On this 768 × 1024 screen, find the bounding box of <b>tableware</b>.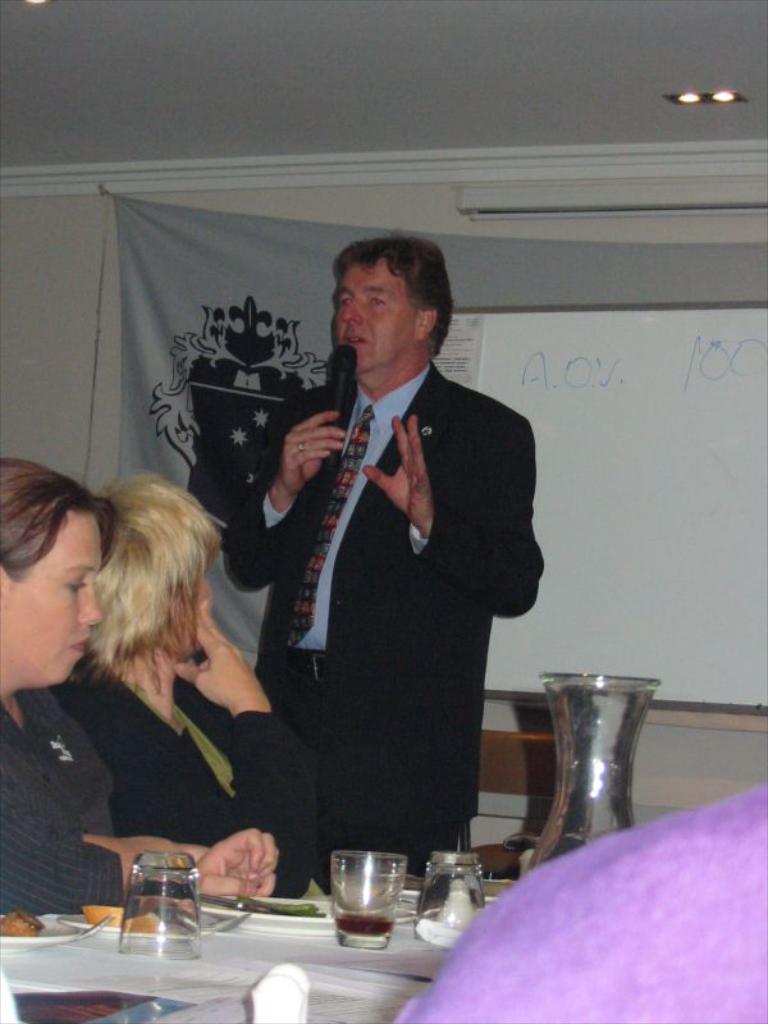
Bounding box: {"left": 417, "top": 840, "right": 484, "bottom": 946}.
